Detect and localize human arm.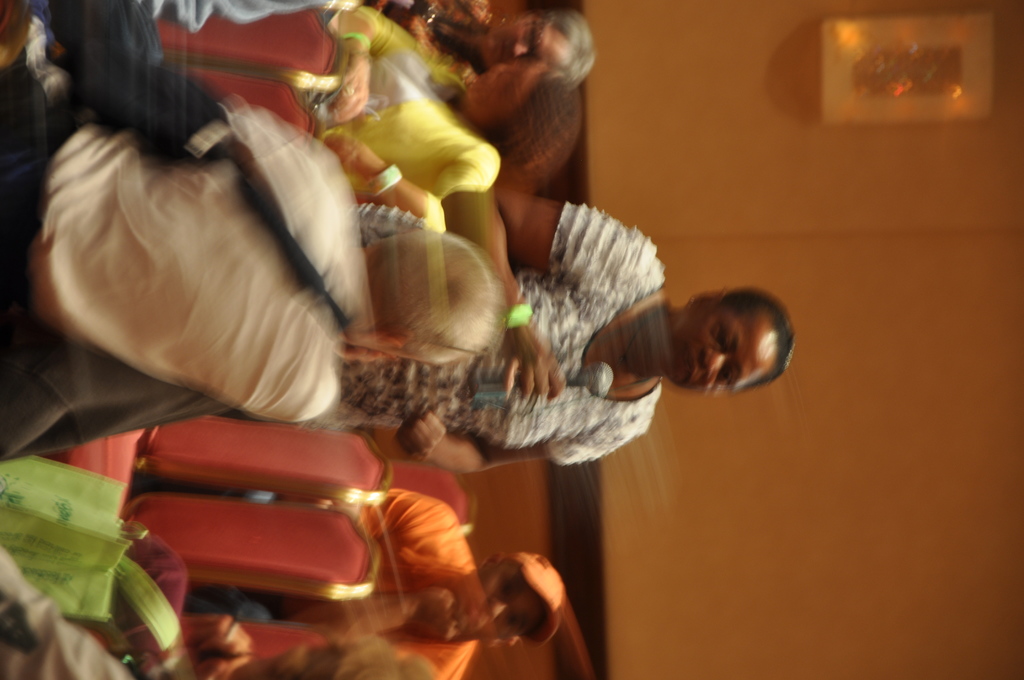
Localized at <region>333, 0, 476, 130</region>.
